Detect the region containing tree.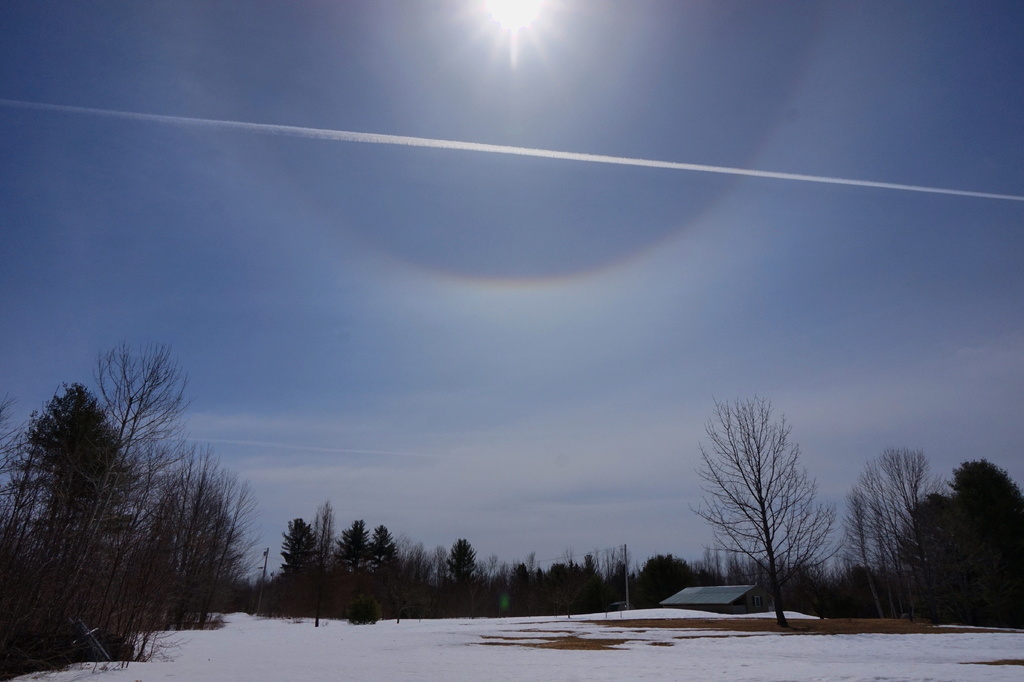
locate(912, 460, 1021, 637).
